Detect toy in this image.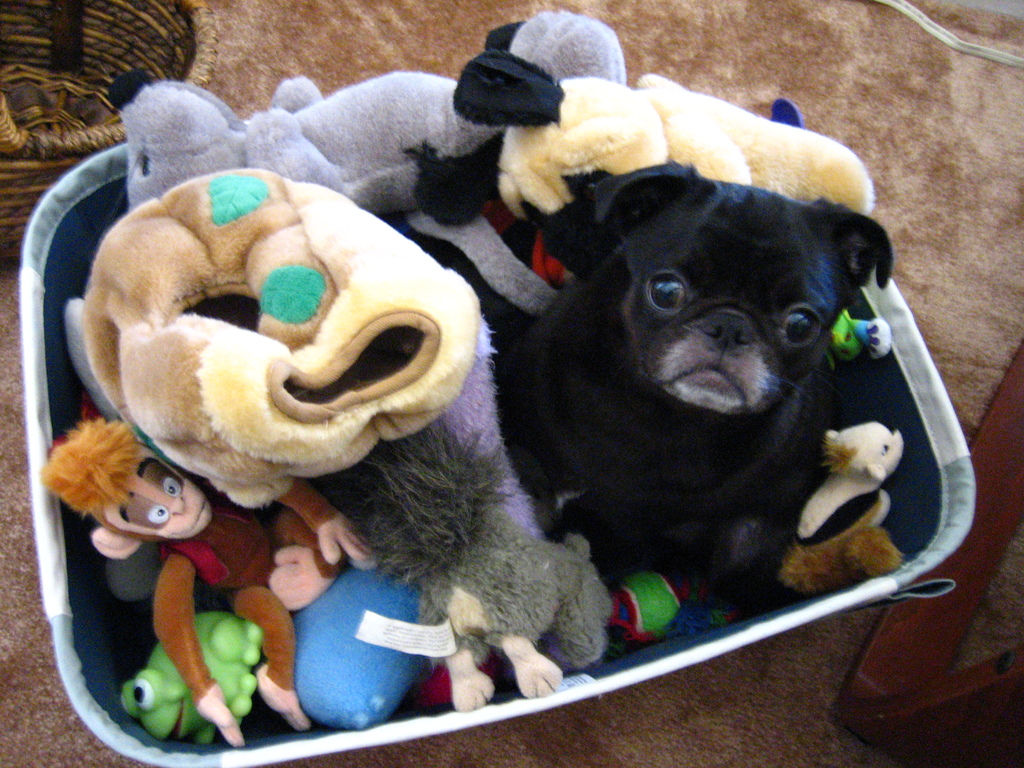
Detection: {"x1": 472, "y1": 152, "x2": 892, "y2": 597}.
